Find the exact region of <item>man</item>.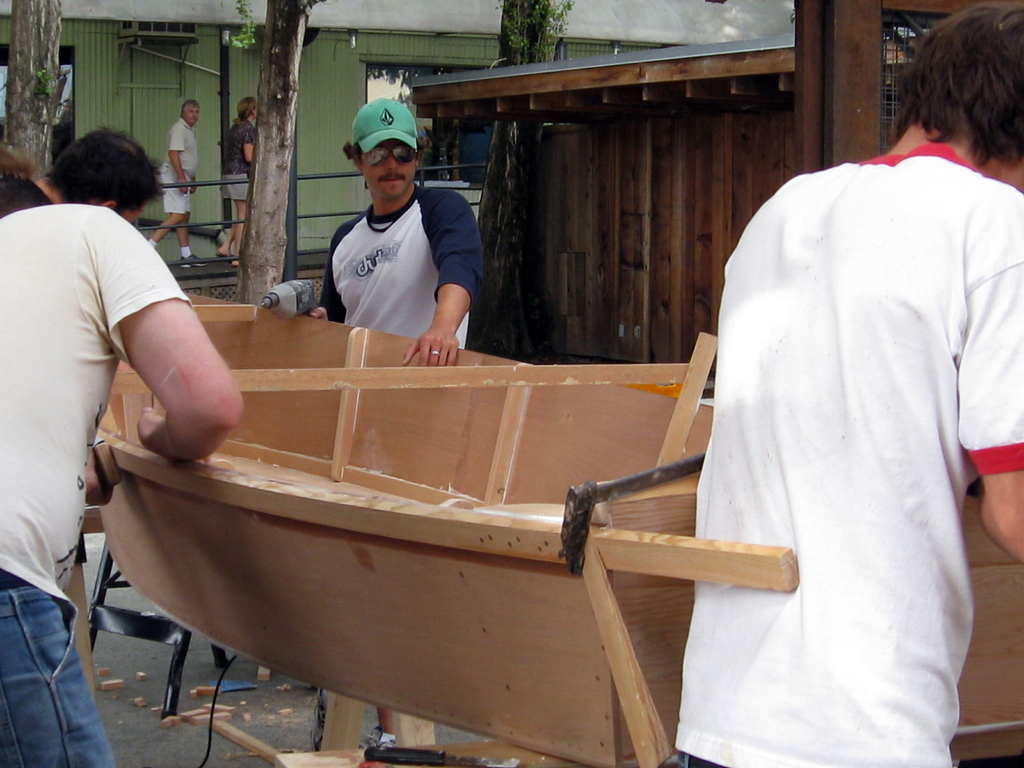
Exact region: [left=0, top=129, right=163, bottom=219].
